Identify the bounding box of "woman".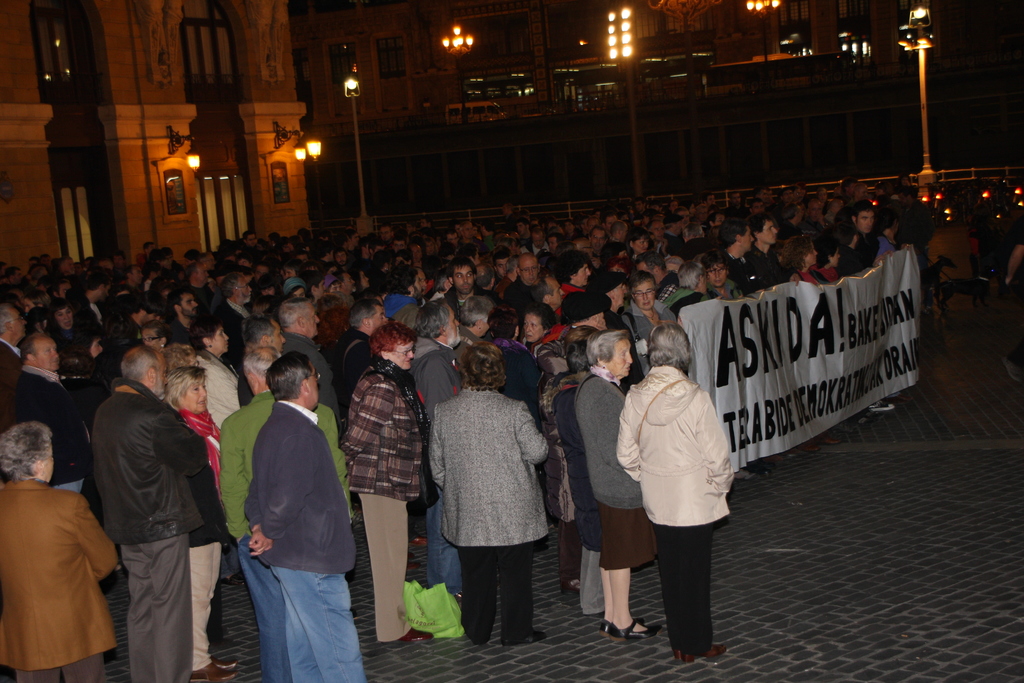
crop(143, 321, 165, 351).
